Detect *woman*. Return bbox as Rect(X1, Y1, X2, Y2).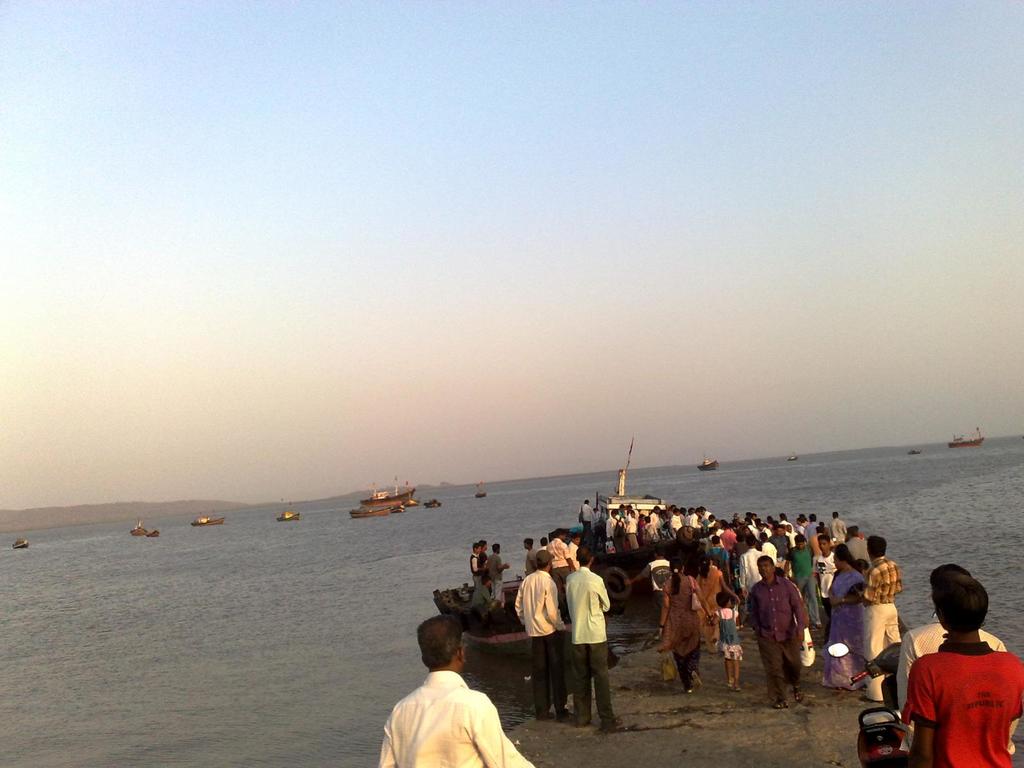
Rect(654, 556, 715, 695).
